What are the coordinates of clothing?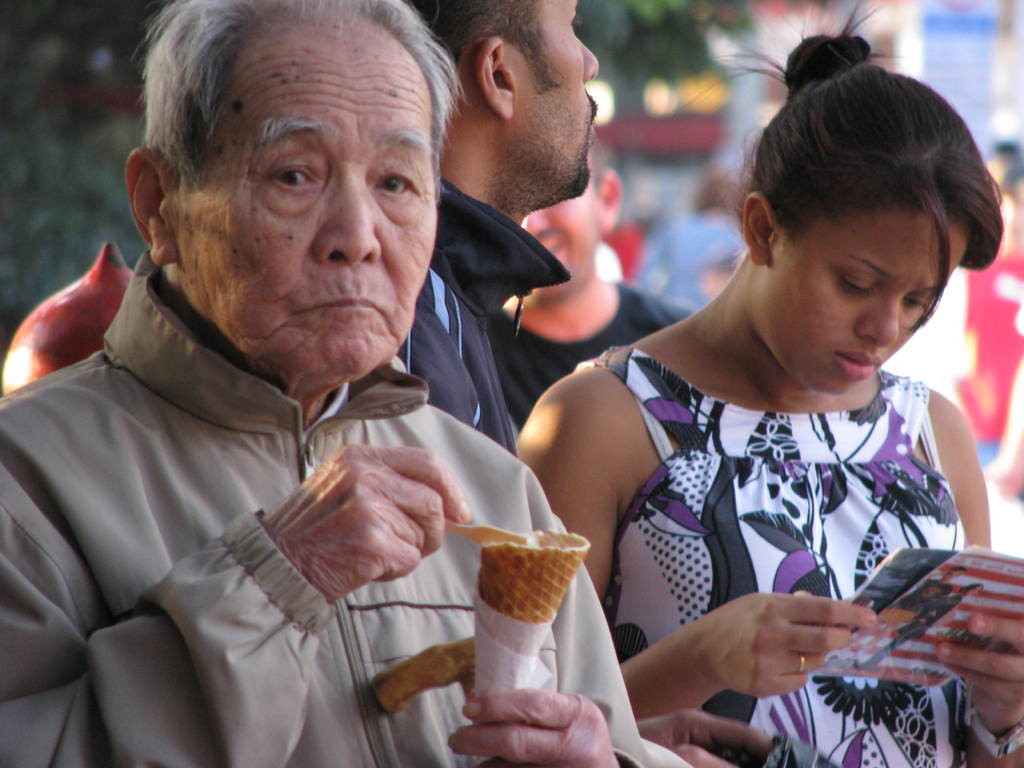
crop(968, 244, 1023, 468).
